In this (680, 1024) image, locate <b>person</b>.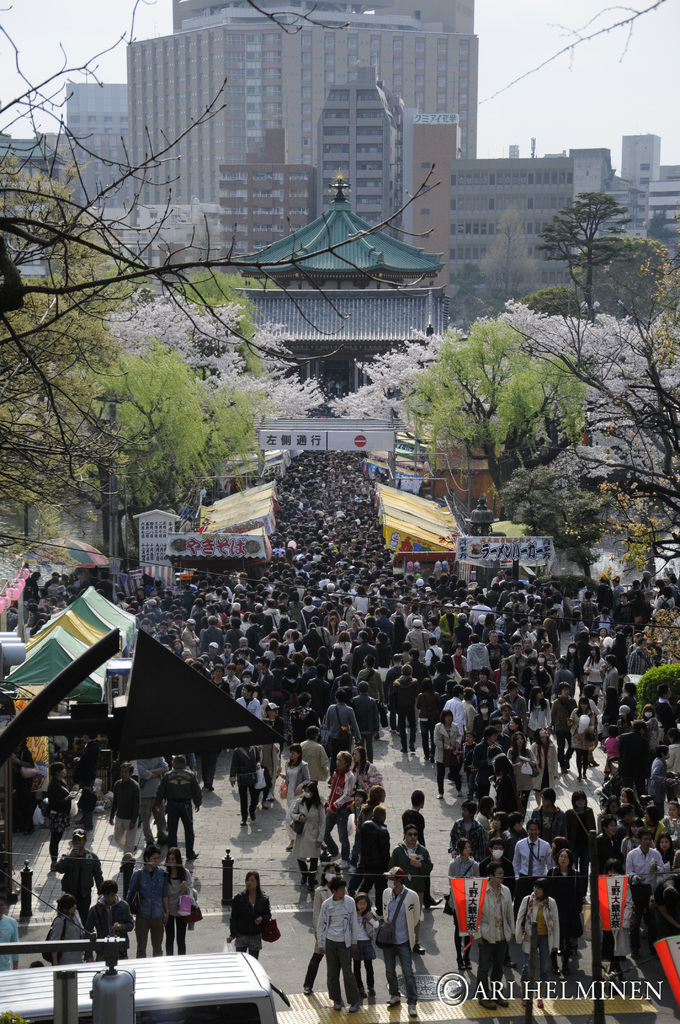
Bounding box: [512,884,562,996].
